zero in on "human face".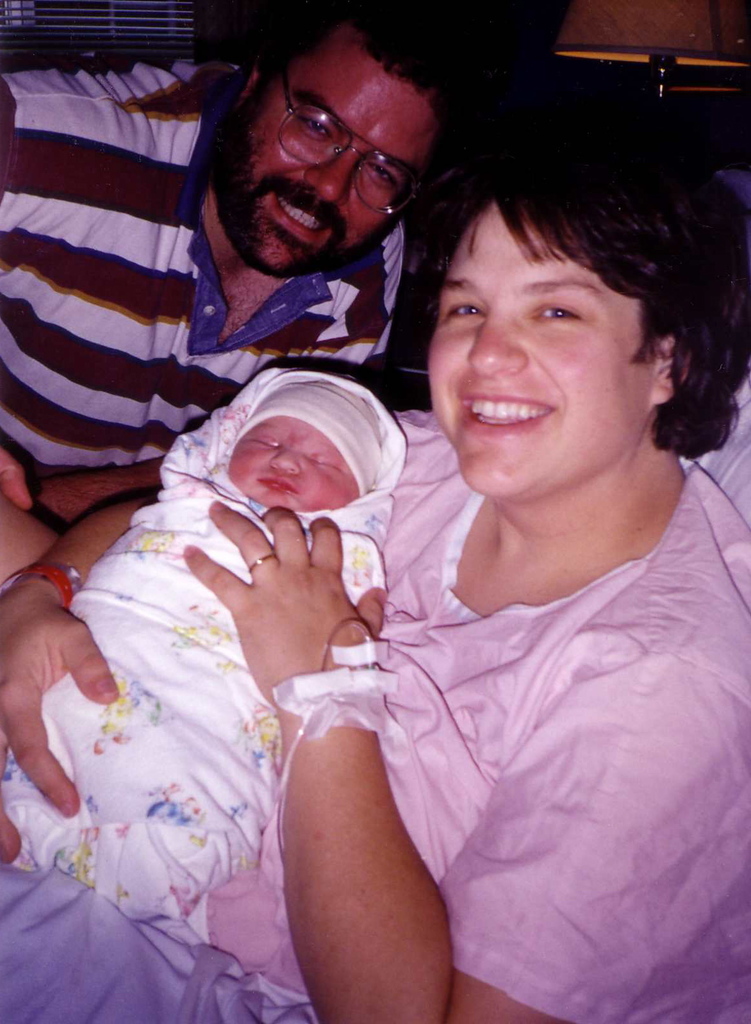
Zeroed in: (x1=212, y1=58, x2=397, y2=277).
